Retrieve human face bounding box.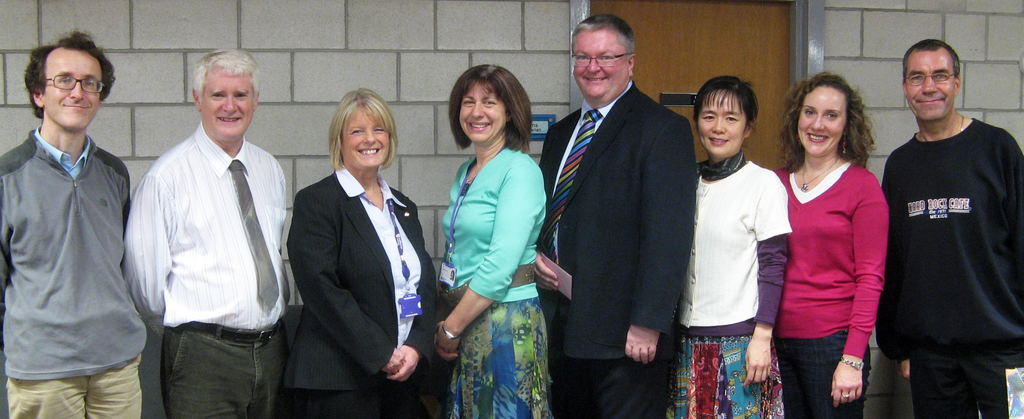
Bounding box: (x1=44, y1=46, x2=105, y2=130).
